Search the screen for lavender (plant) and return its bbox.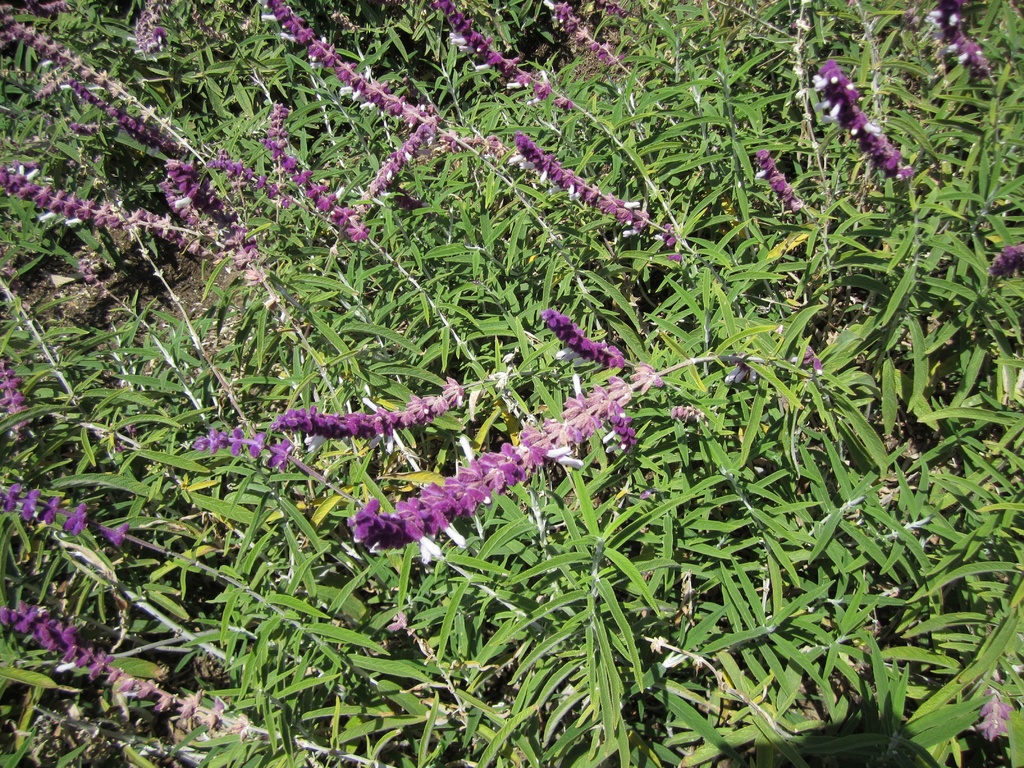
Found: [left=0, top=478, right=186, bottom=557].
